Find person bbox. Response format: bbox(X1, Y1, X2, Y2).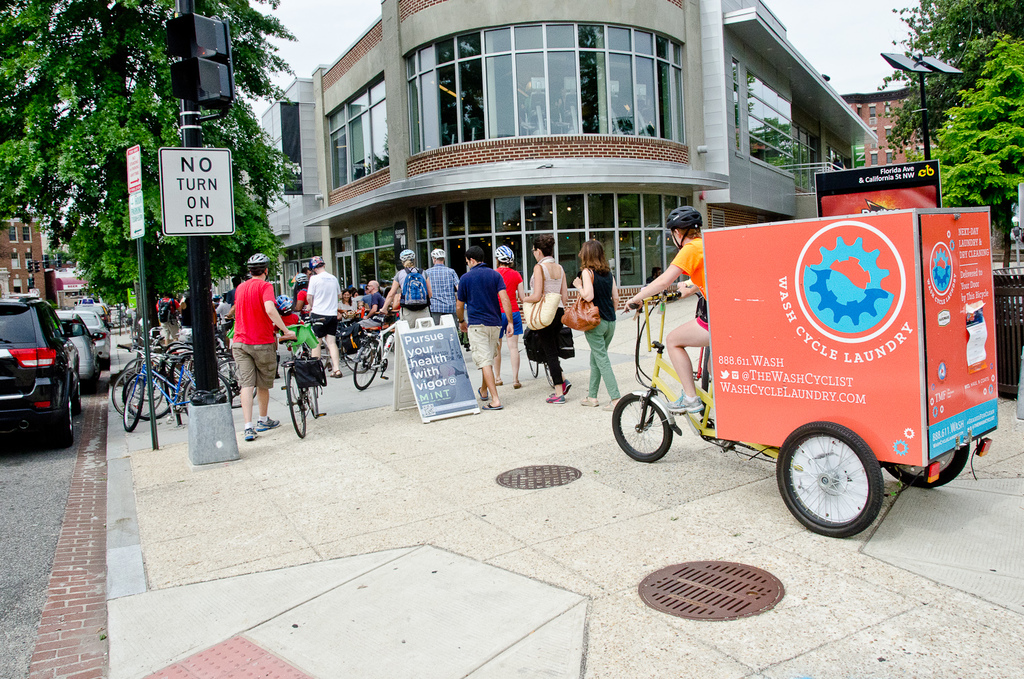
bbox(336, 288, 358, 331).
